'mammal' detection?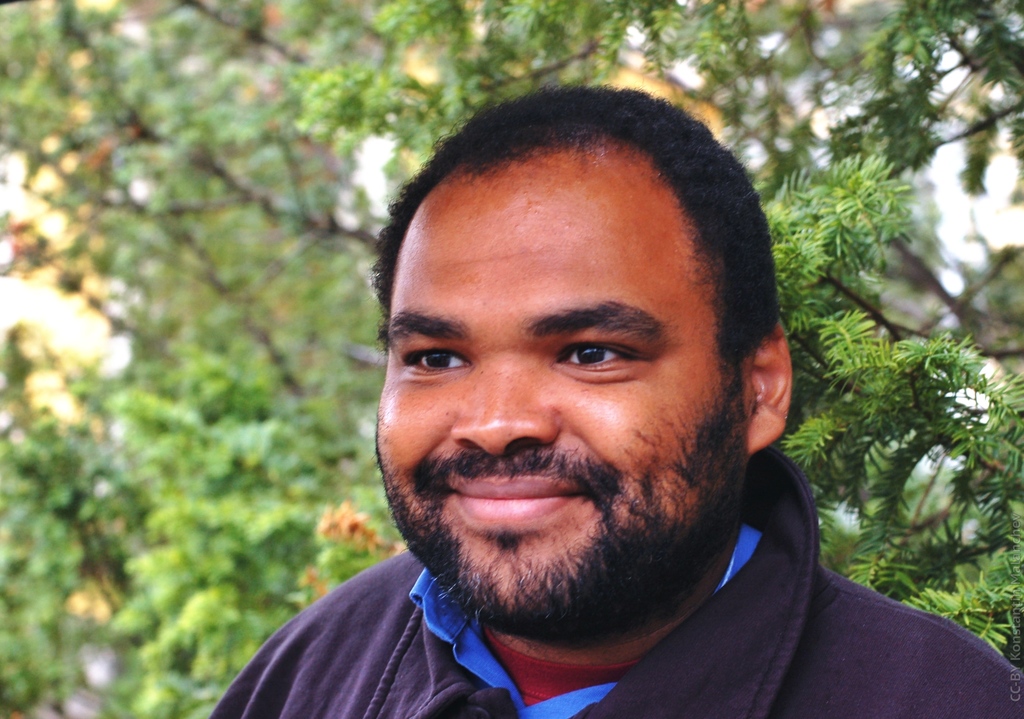
bbox=[188, 111, 973, 718]
